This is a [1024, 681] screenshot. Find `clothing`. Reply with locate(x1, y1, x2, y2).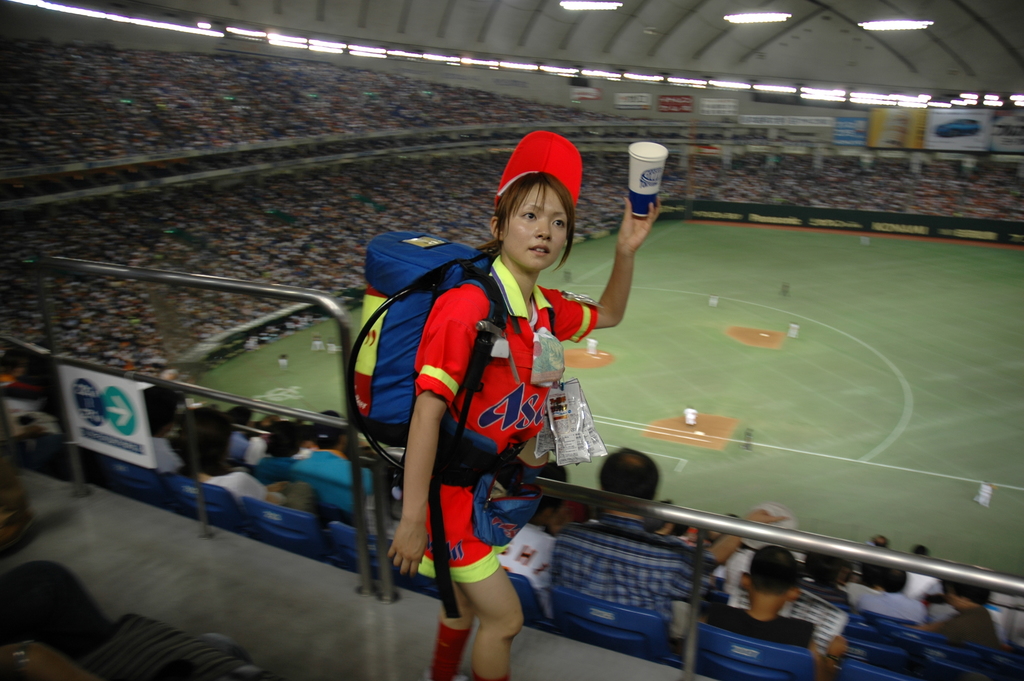
locate(908, 575, 942, 591).
